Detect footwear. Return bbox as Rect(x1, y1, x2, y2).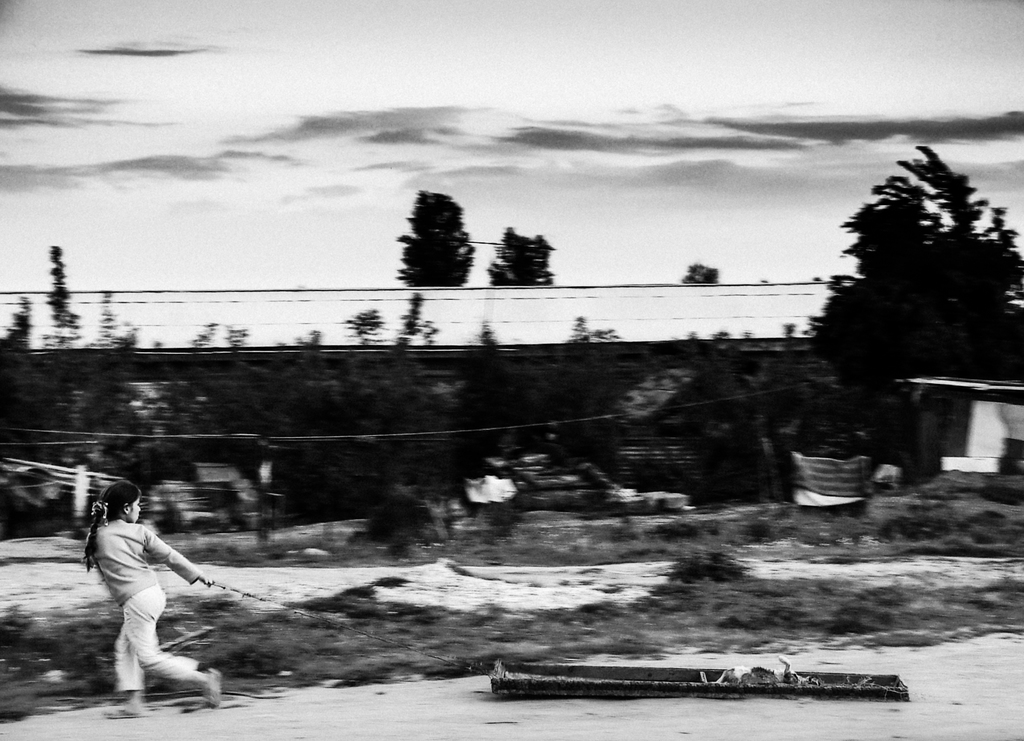
Rect(95, 703, 149, 722).
